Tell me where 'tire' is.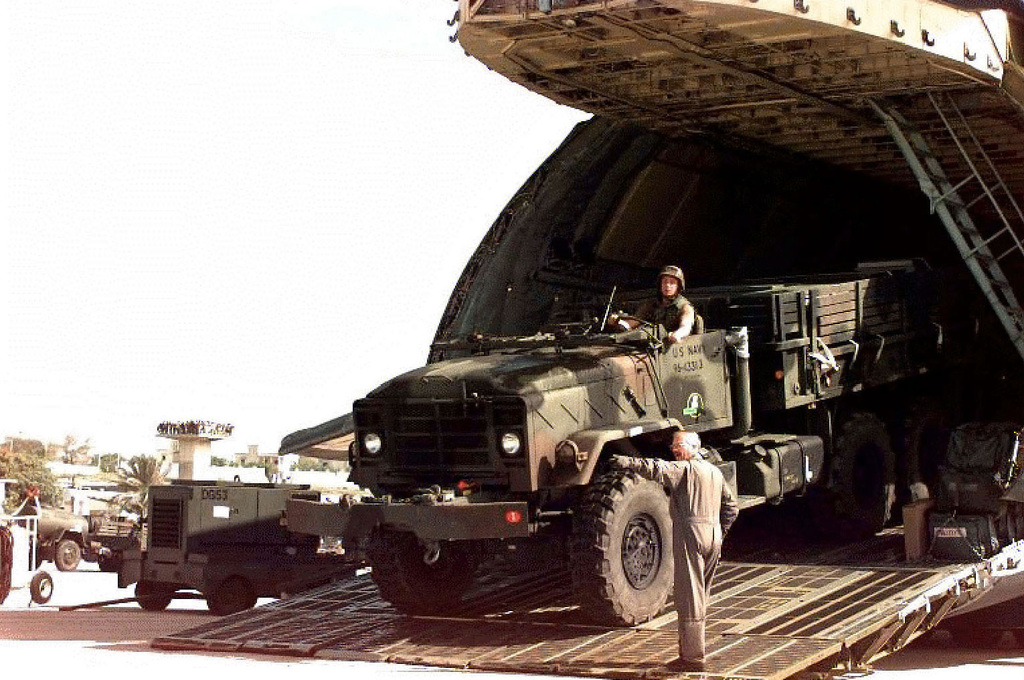
'tire' is at locate(56, 539, 82, 568).
